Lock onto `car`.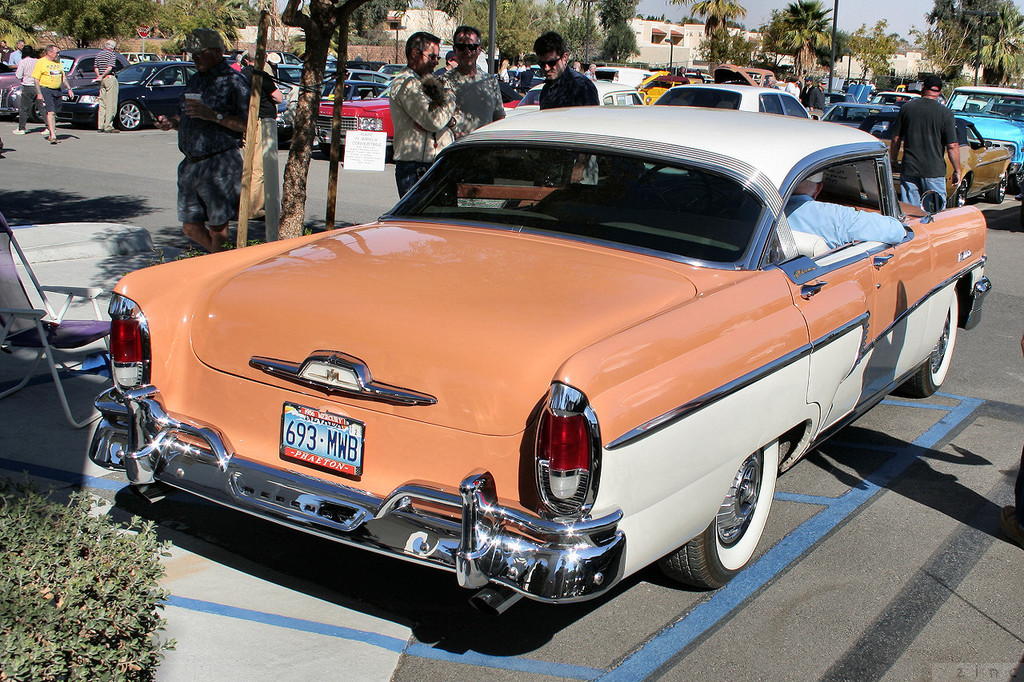
Locked: Rect(0, 47, 136, 121).
